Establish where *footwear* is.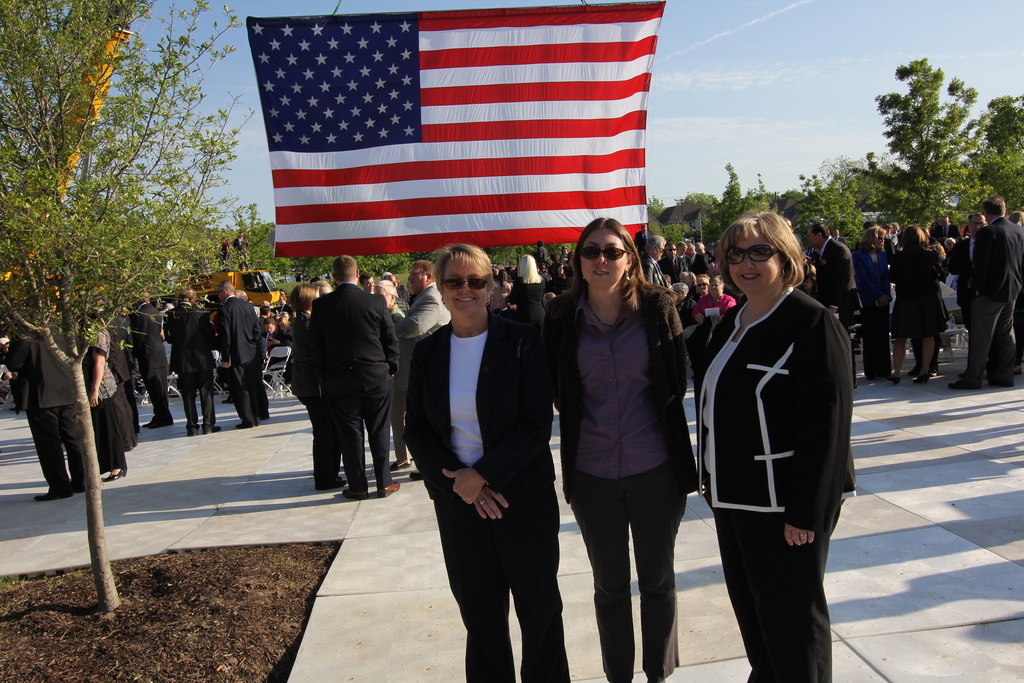
Established at l=29, t=490, r=70, b=500.
